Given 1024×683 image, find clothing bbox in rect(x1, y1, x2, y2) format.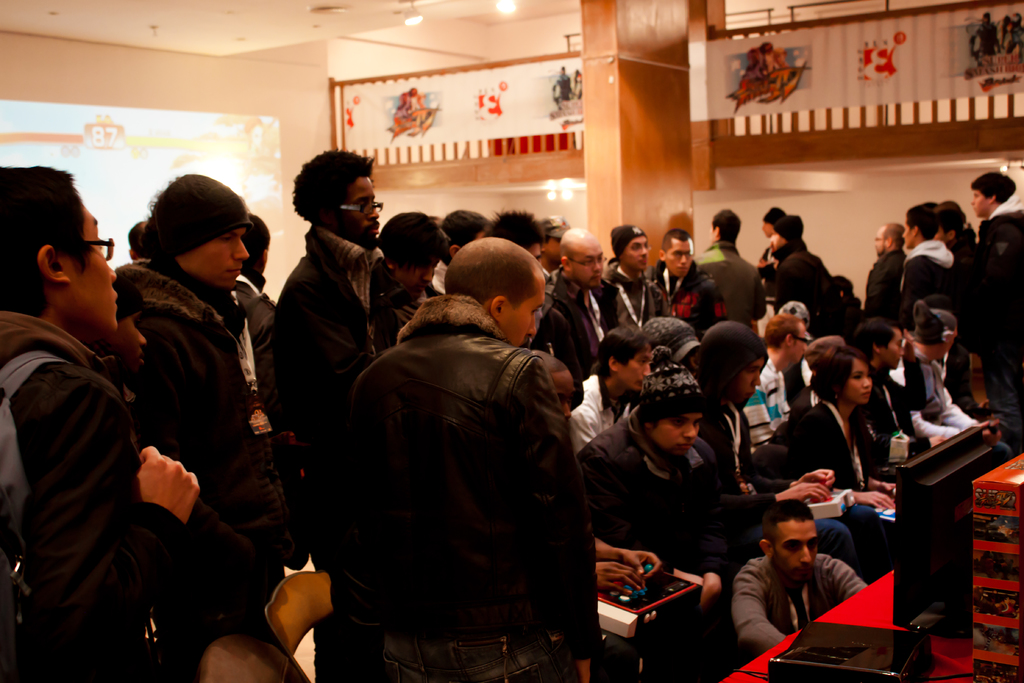
rect(693, 237, 767, 324).
